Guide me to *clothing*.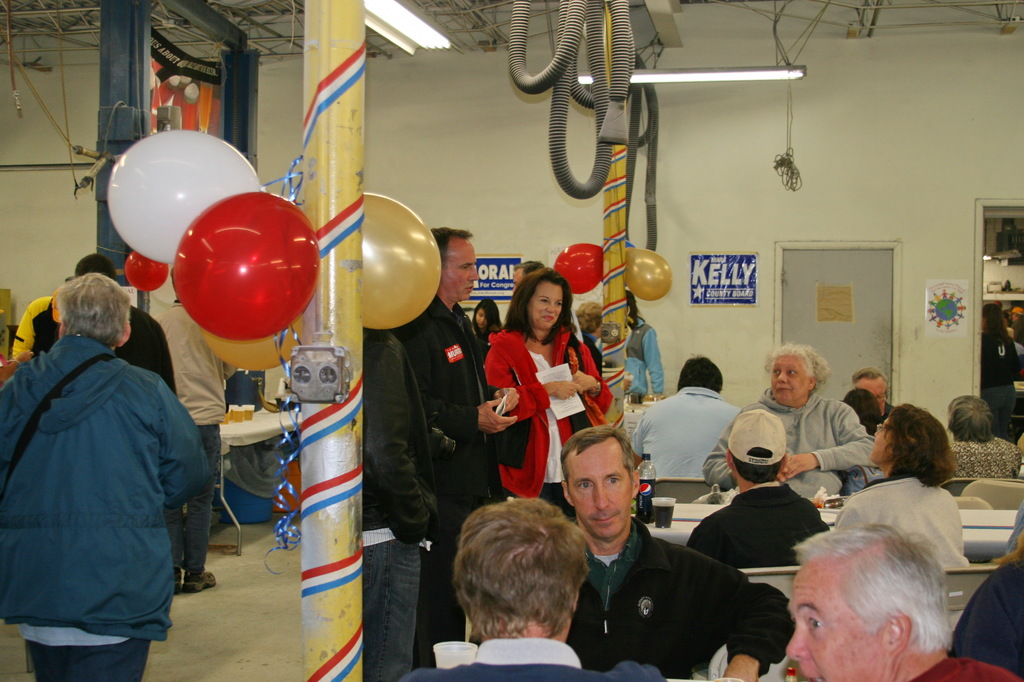
Guidance: <box>948,445,1007,481</box>.
